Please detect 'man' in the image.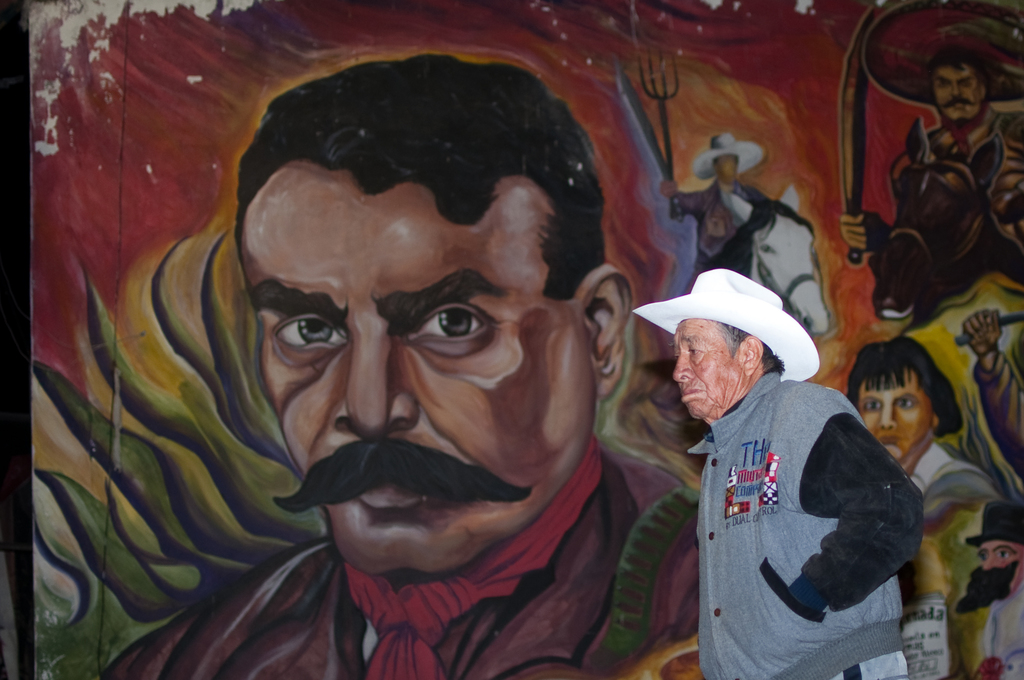
(659, 119, 767, 266).
